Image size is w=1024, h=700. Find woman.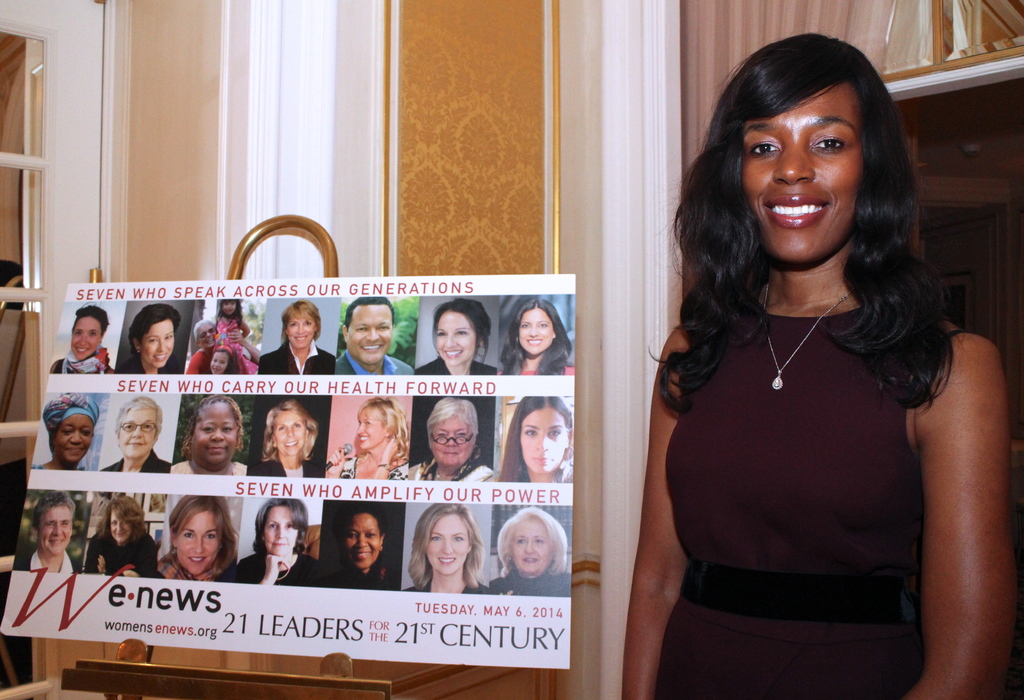
bbox=[85, 497, 161, 582].
